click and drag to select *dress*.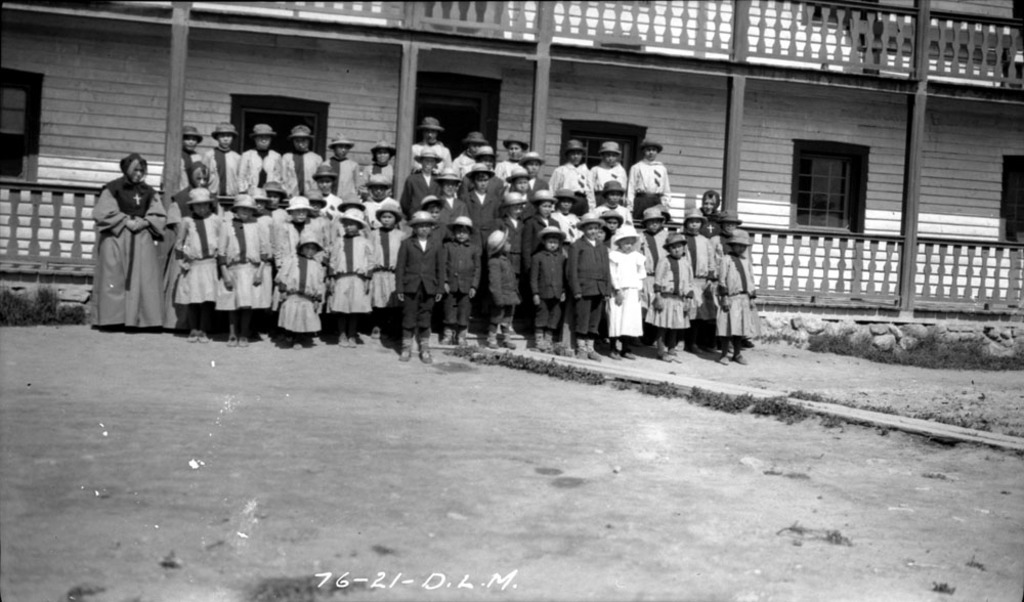
Selection: 90,175,168,325.
